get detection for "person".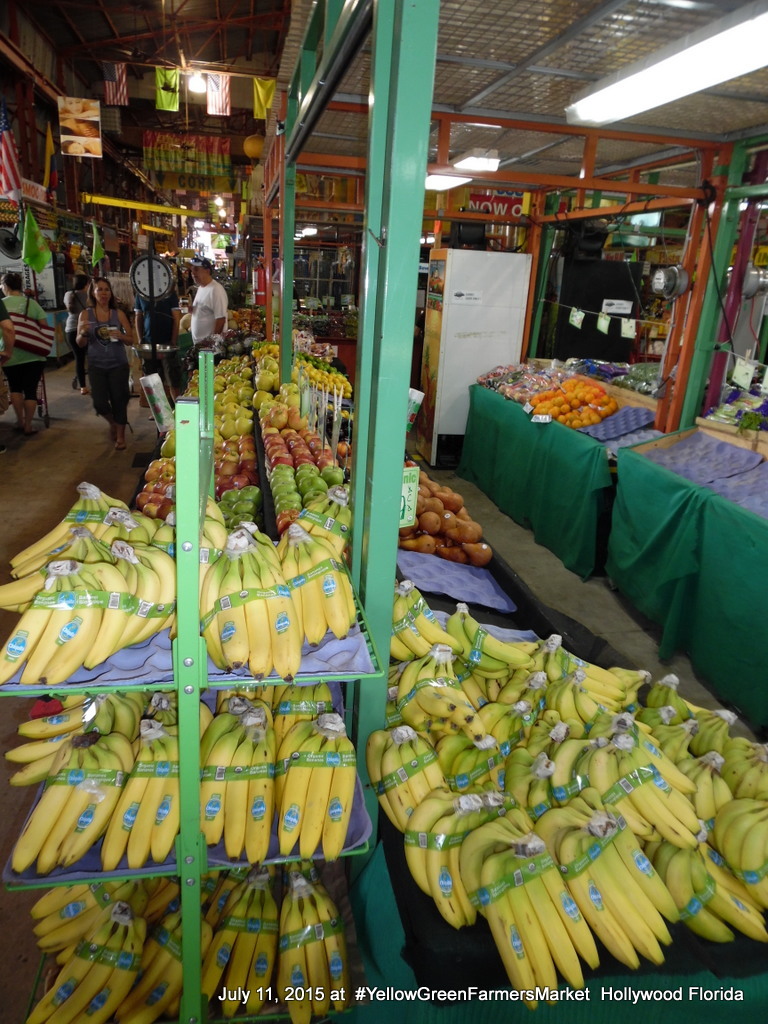
Detection: (187, 253, 233, 358).
